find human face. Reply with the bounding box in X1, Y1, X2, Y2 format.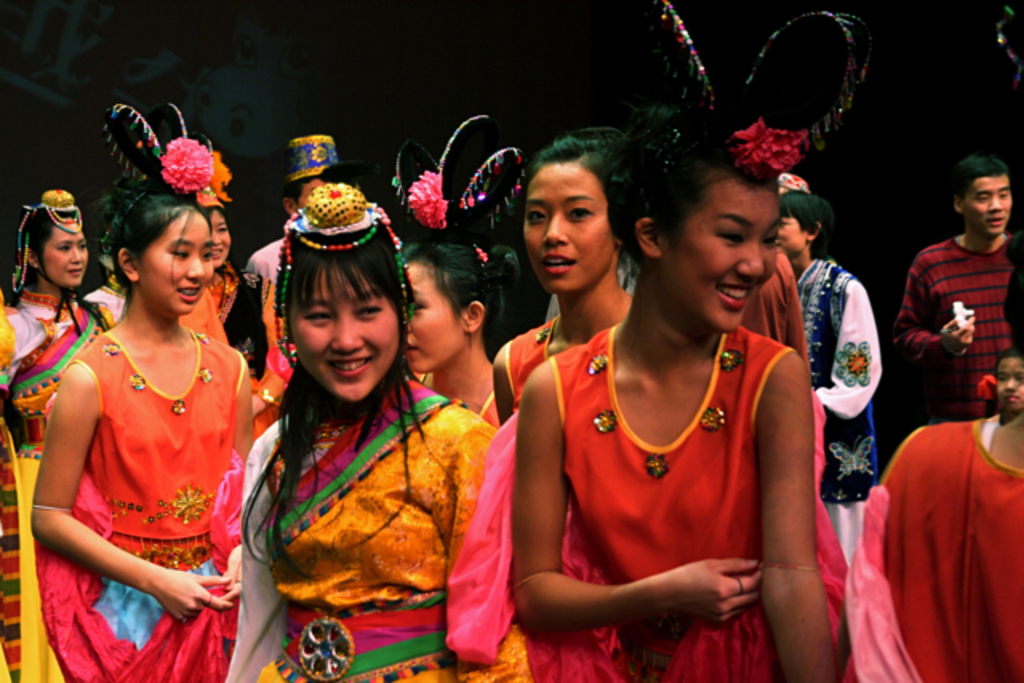
664, 171, 773, 326.
